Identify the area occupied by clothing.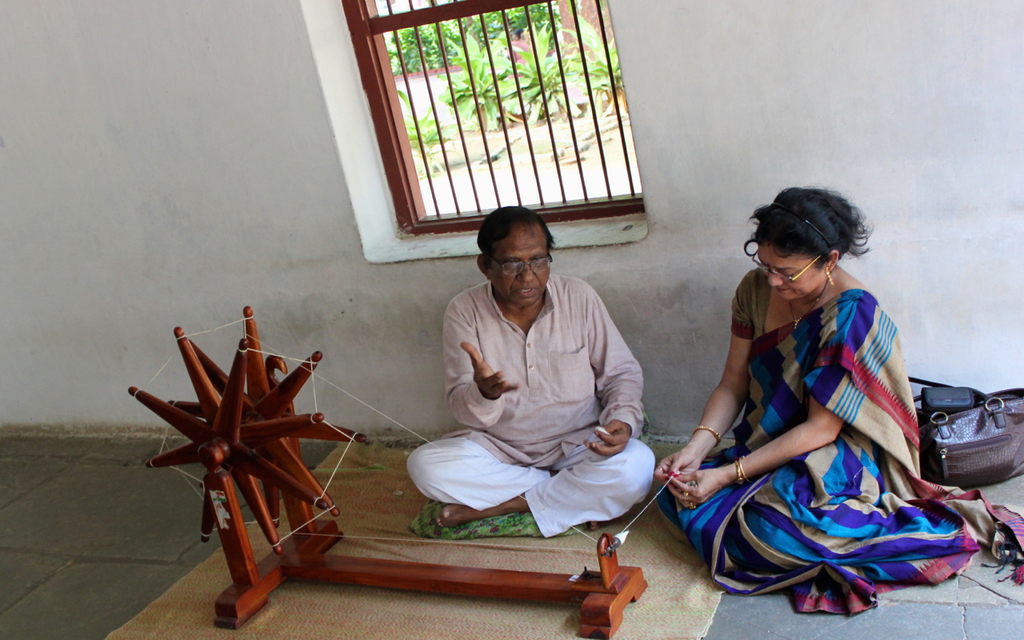
Area: region(669, 265, 1023, 618).
